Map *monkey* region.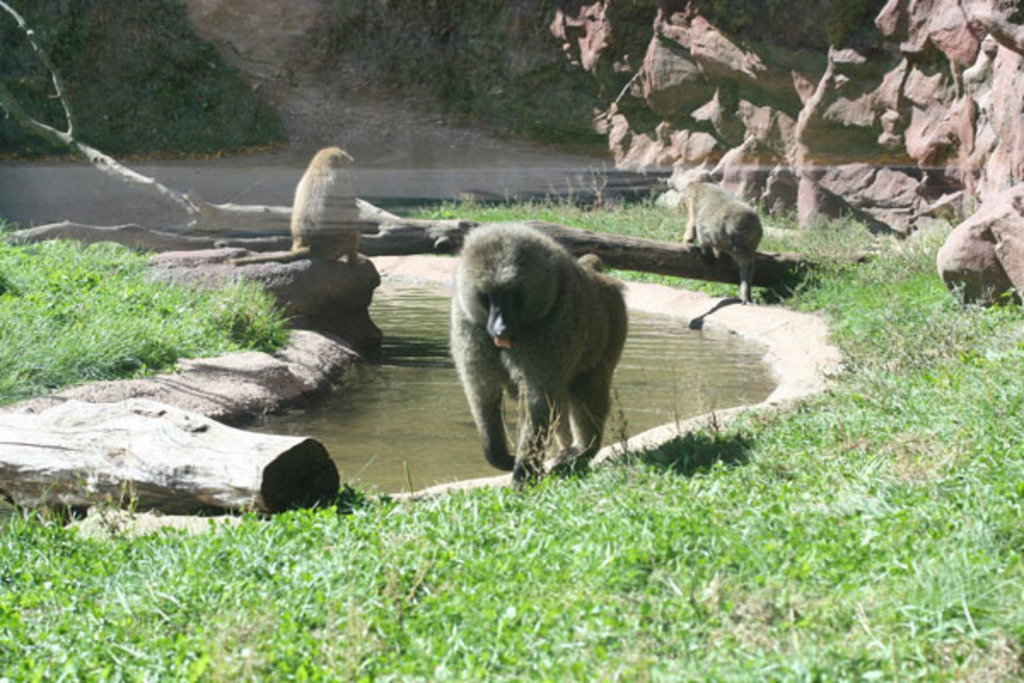
Mapped to crop(447, 219, 631, 482).
